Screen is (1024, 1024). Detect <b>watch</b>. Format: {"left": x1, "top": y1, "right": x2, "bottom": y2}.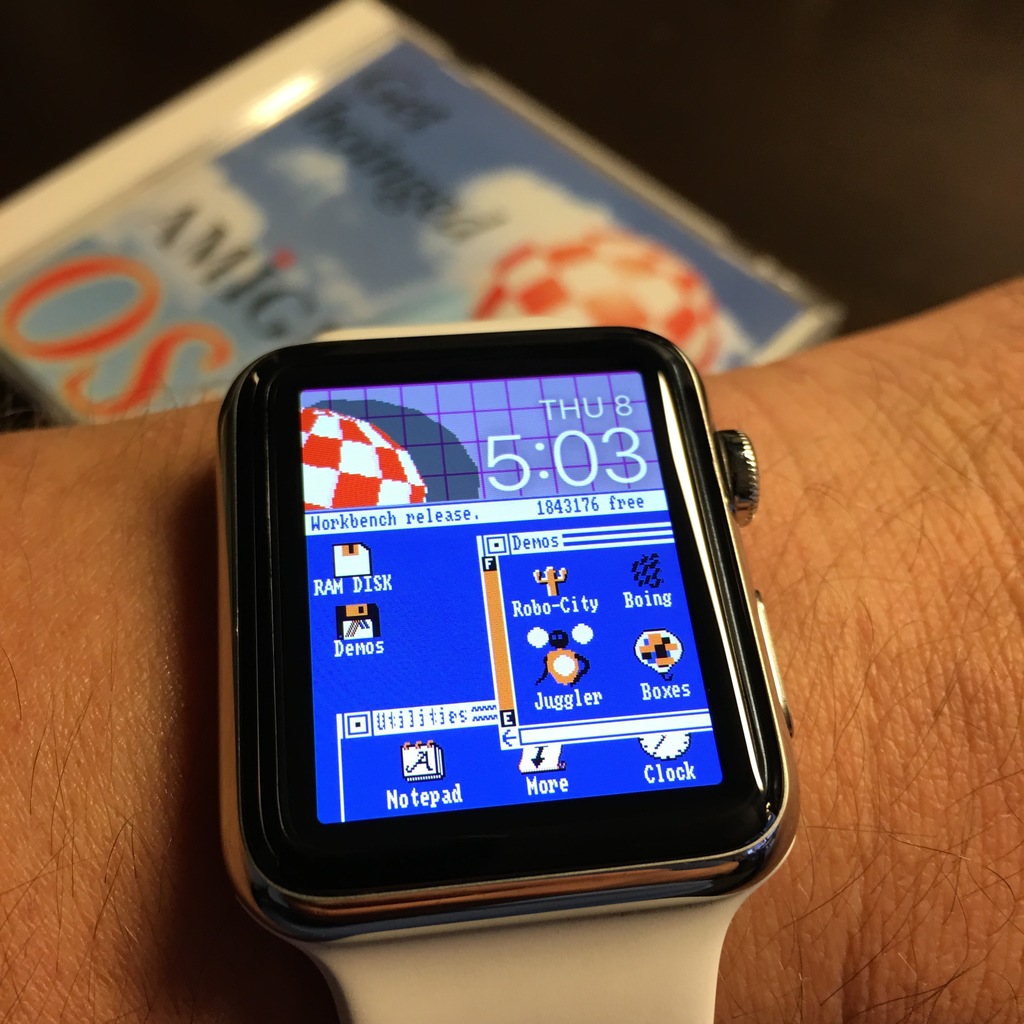
{"left": 232, "top": 324, "right": 803, "bottom": 1022}.
